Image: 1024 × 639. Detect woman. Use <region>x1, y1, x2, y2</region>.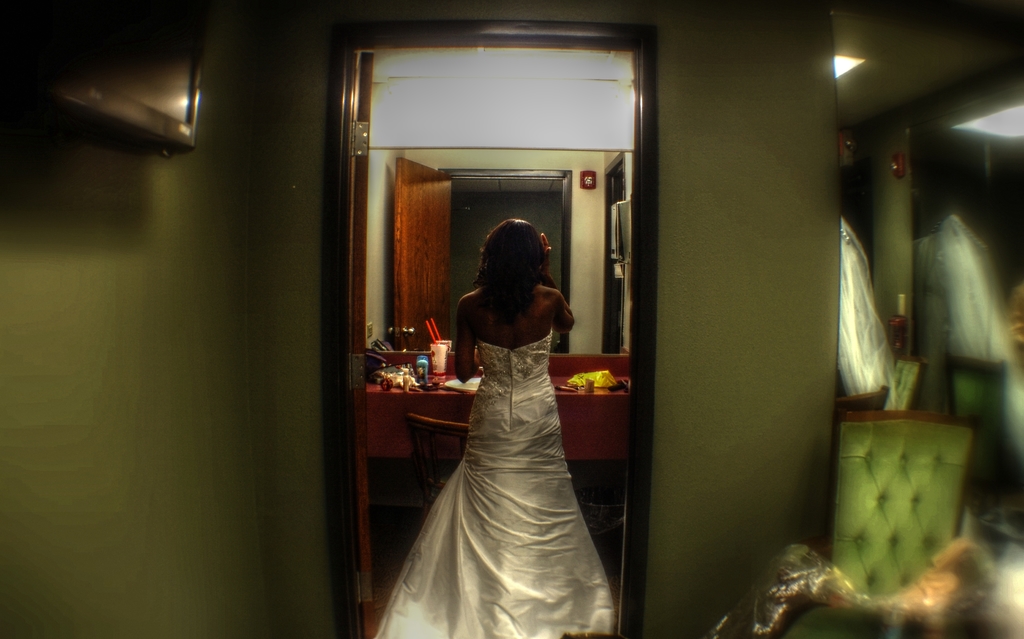
<region>385, 193, 620, 626</region>.
